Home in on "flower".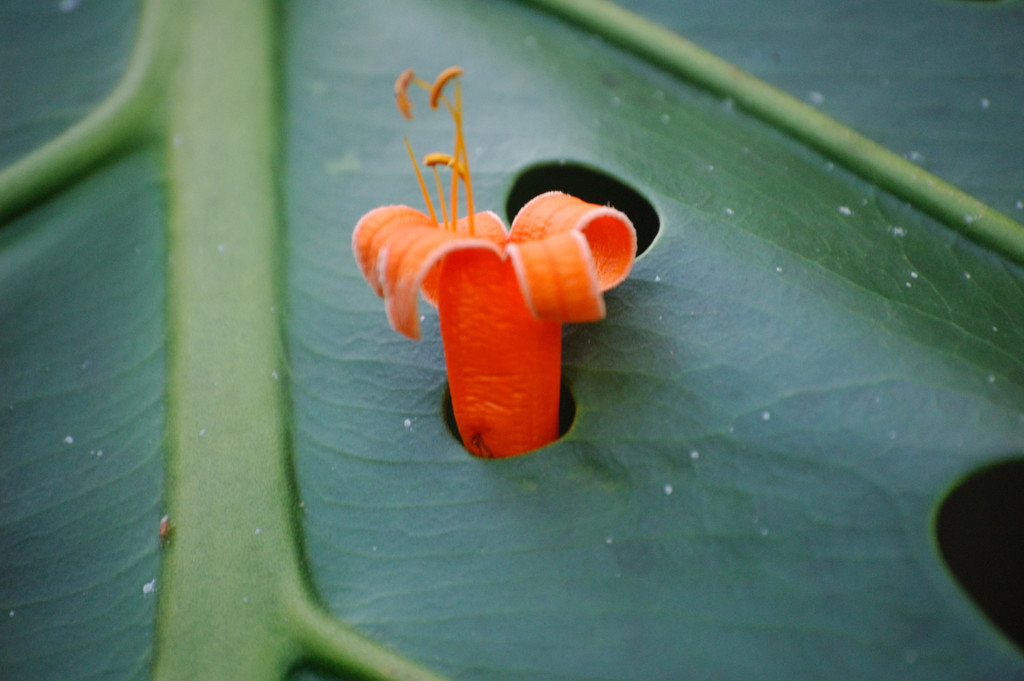
Homed in at rect(338, 83, 575, 445).
